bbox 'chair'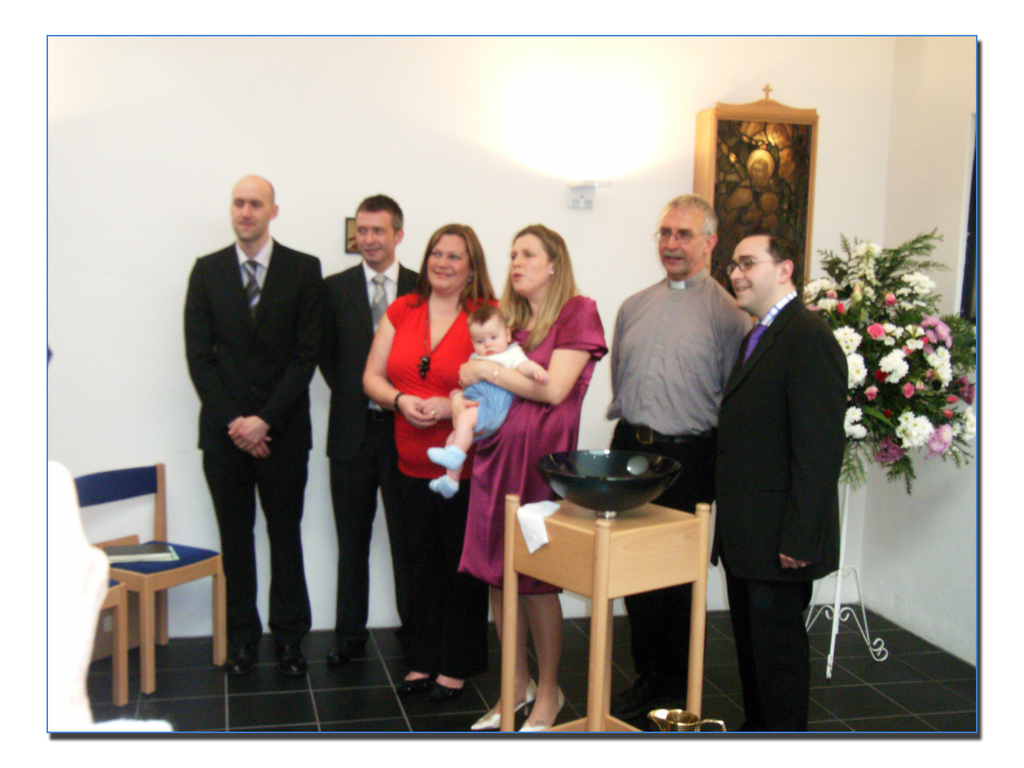
x1=70 y1=454 x2=225 y2=683
